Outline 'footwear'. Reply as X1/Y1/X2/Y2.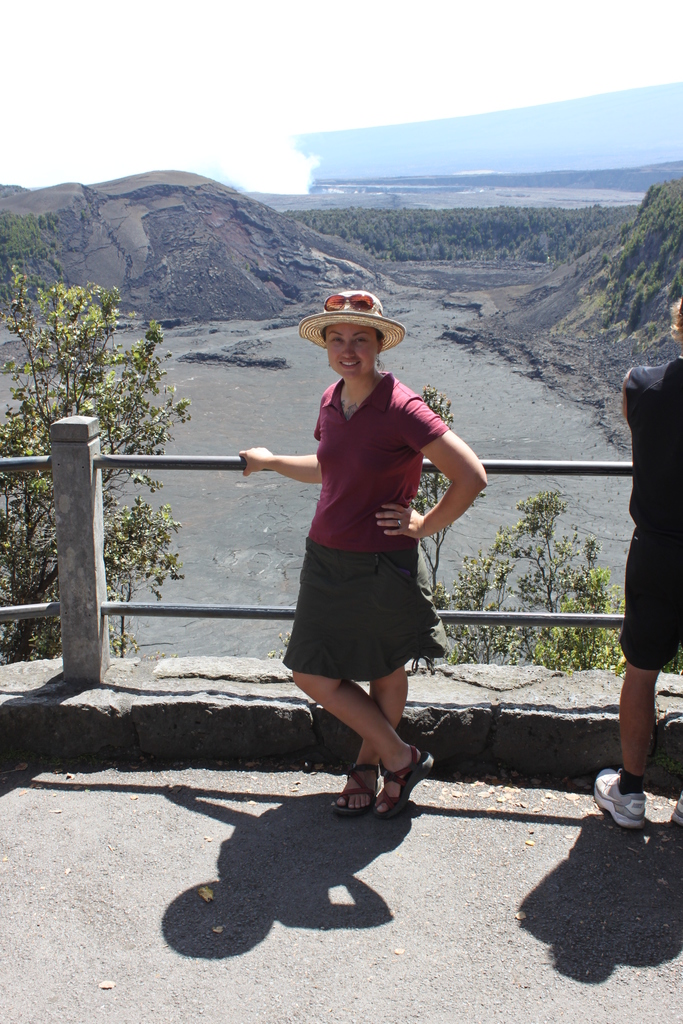
374/742/430/821.
